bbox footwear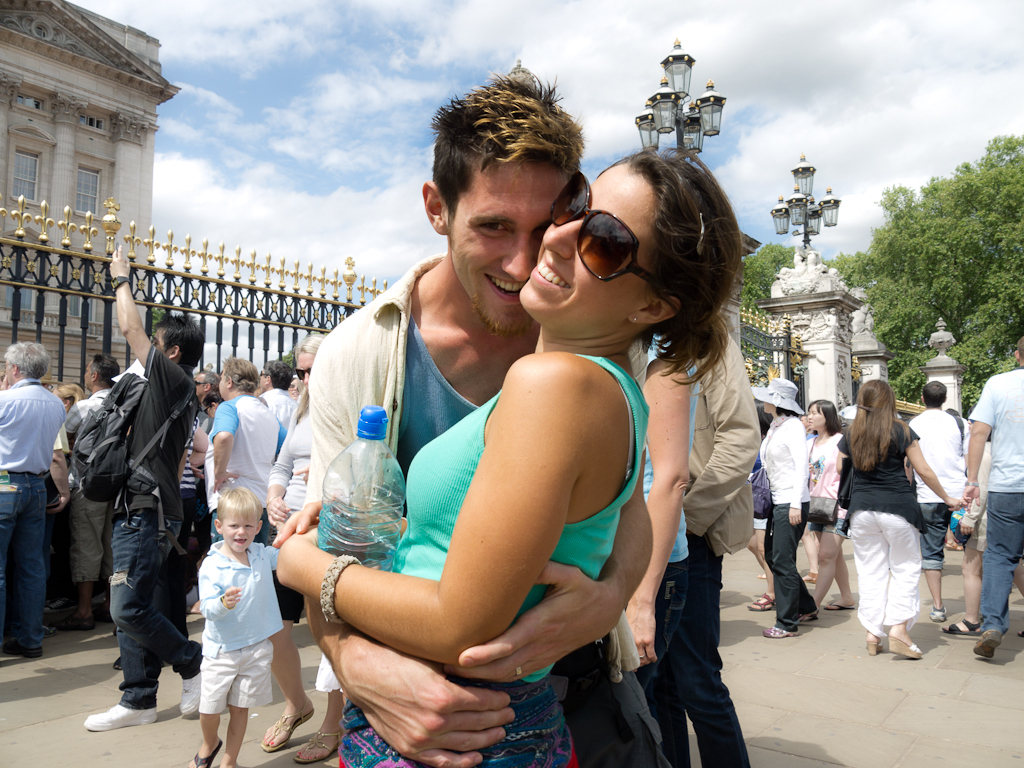
886:642:922:659
